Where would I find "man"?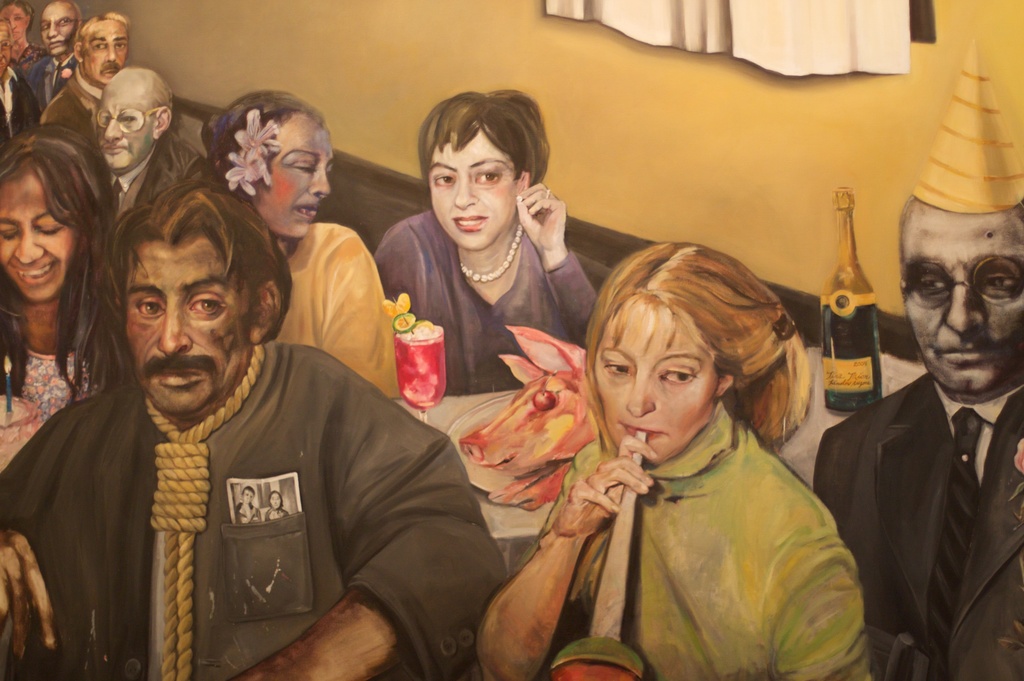
At bbox=[0, 24, 25, 141].
